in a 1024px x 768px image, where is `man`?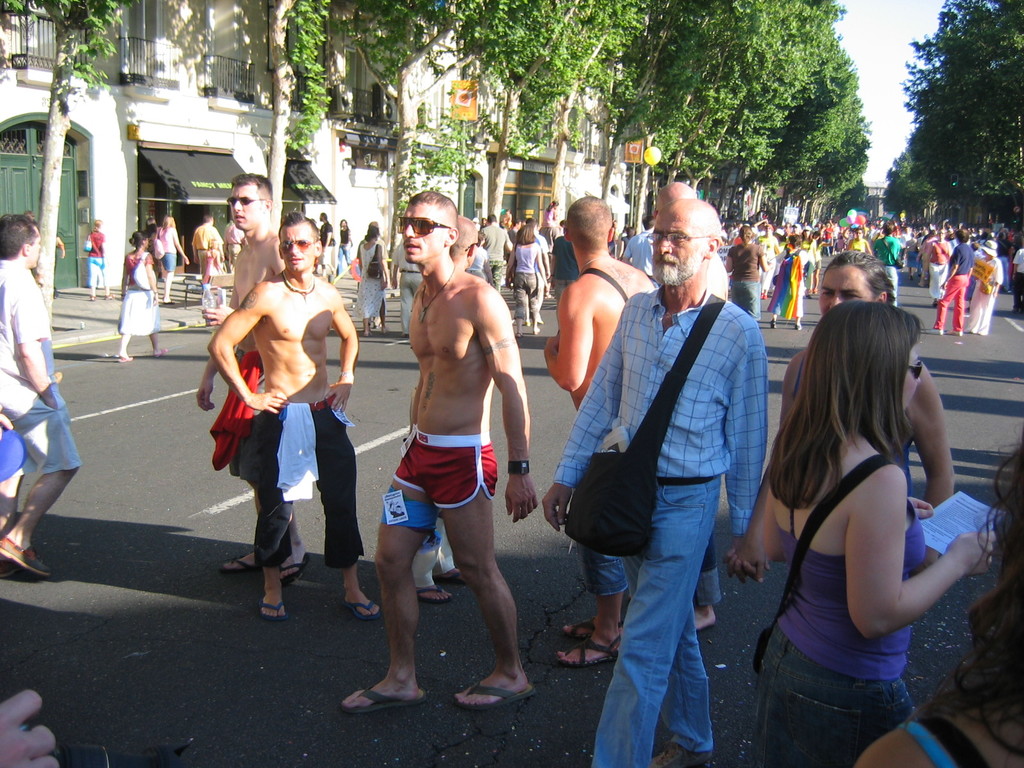
locate(531, 221, 549, 324).
